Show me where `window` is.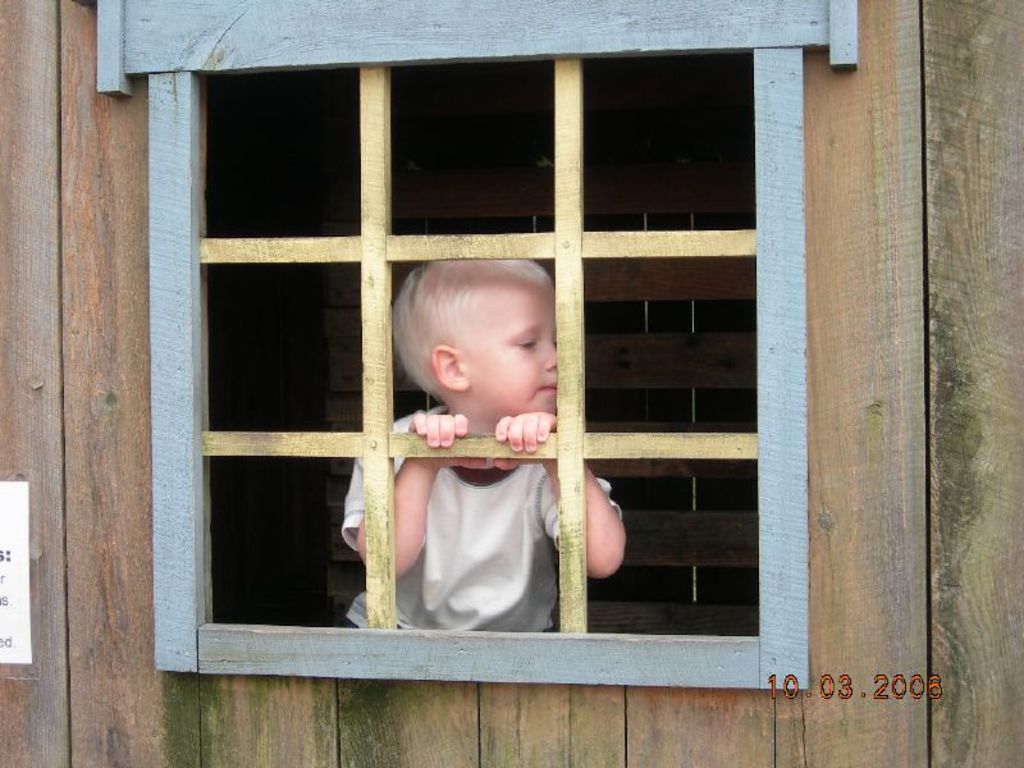
`window` is at <box>87,0,856,685</box>.
